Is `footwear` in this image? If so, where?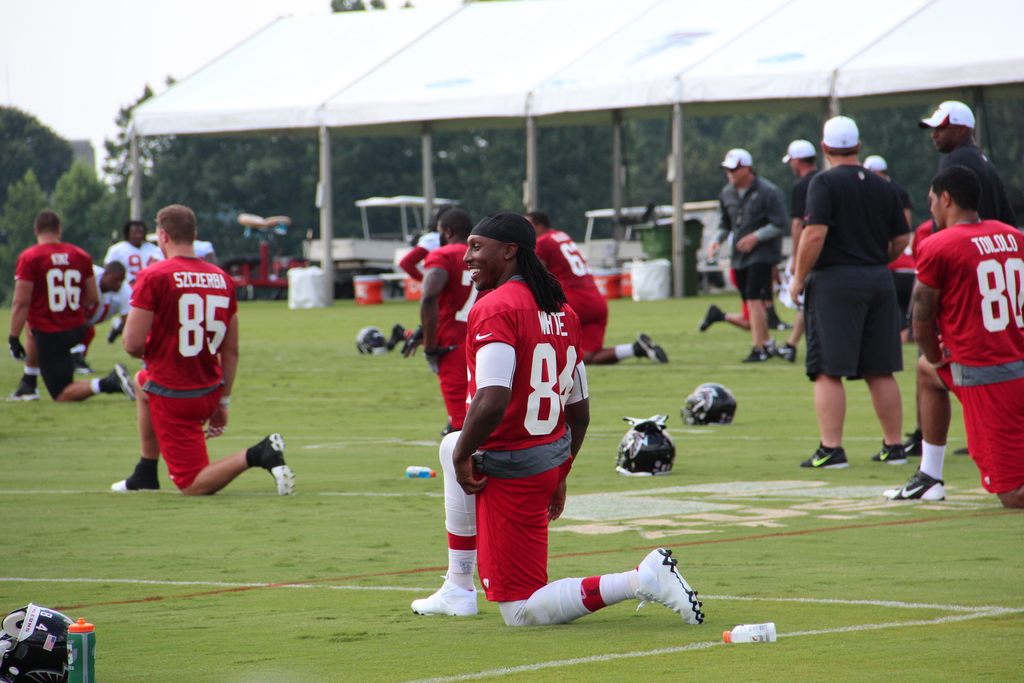
Yes, at select_region(74, 358, 95, 373).
